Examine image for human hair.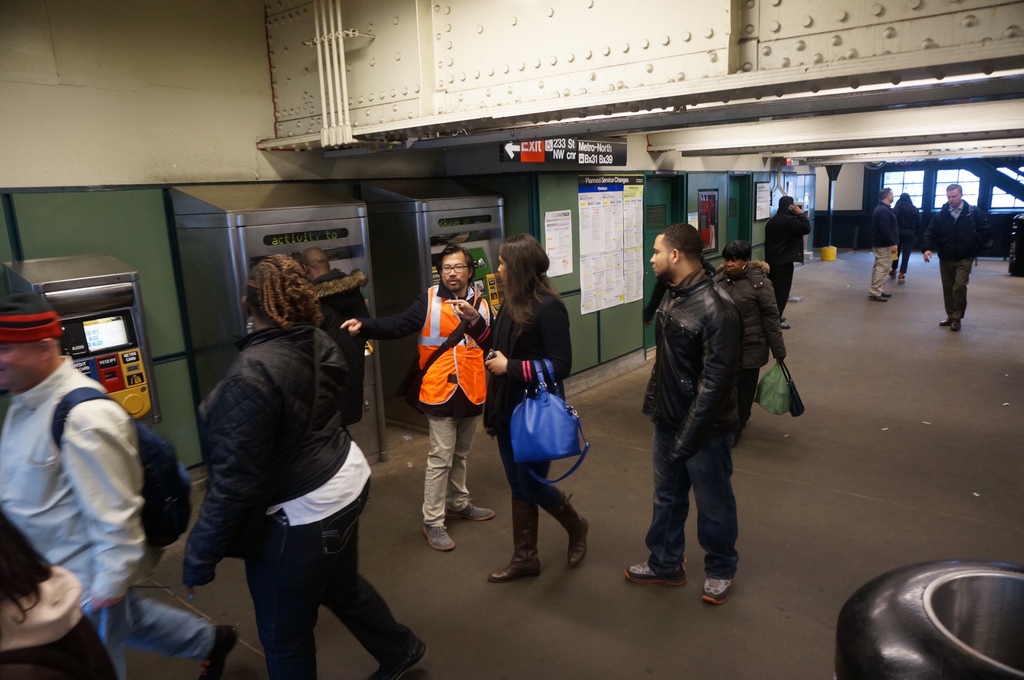
Examination result: (left=435, top=237, right=481, bottom=281).
